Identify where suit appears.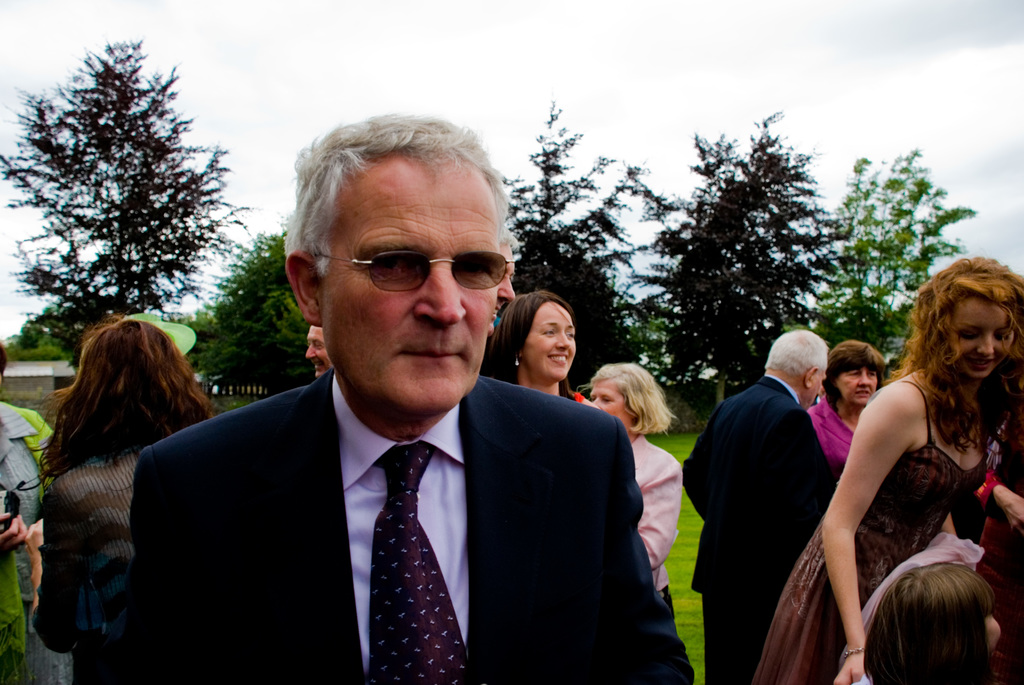
Appears at BBox(92, 221, 637, 684).
